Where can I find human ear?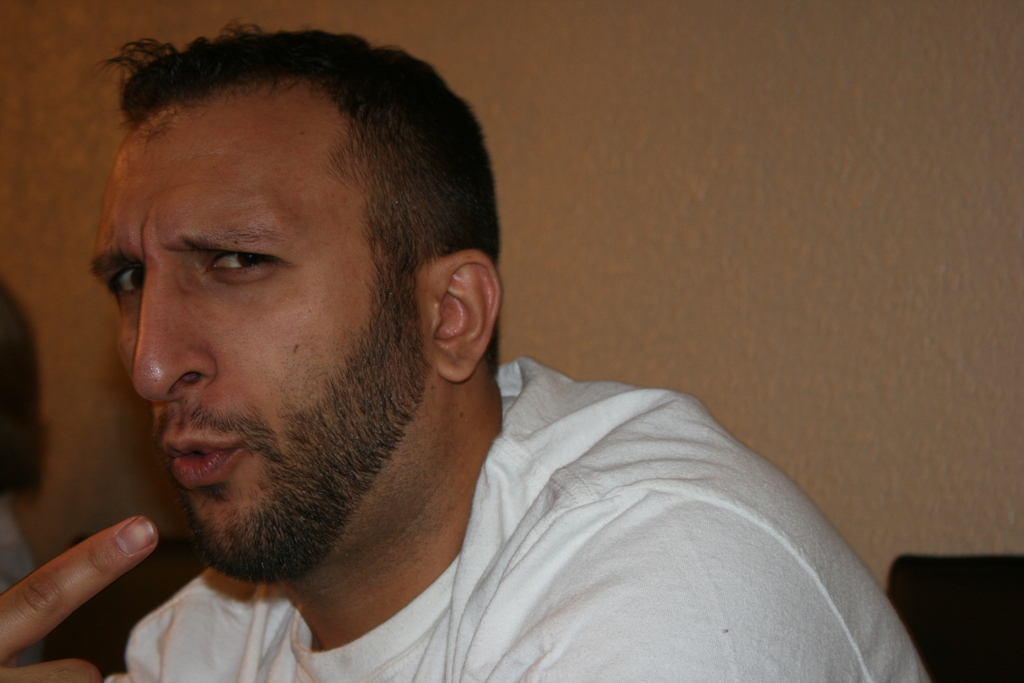
You can find it at Rect(428, 252, 503, 384).
